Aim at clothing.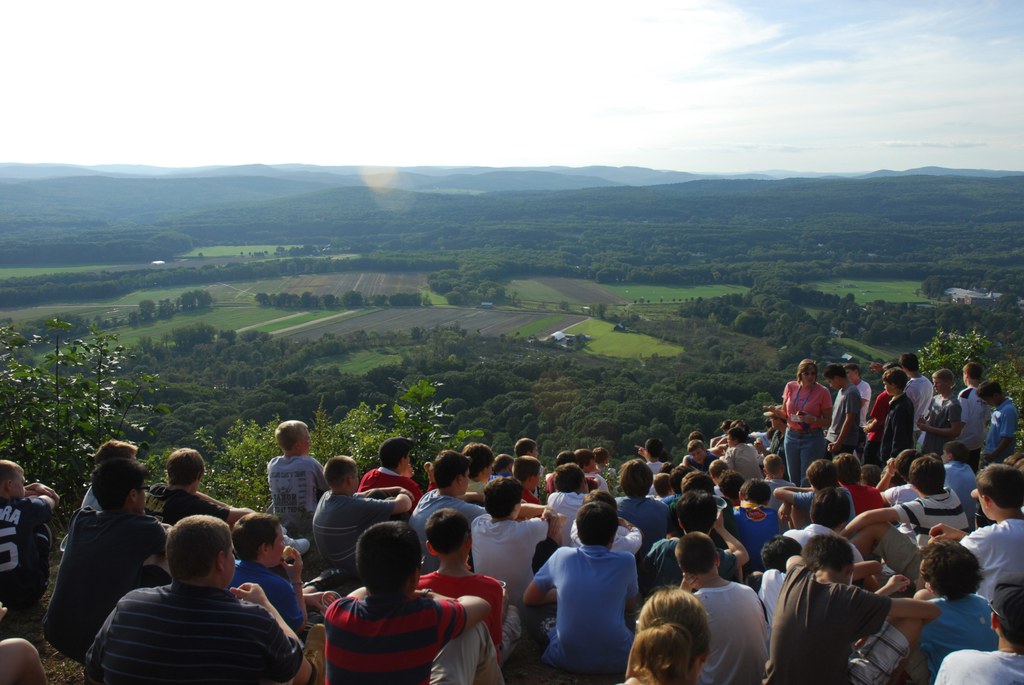
Aimed at crop(76, 578, 300, 684).
